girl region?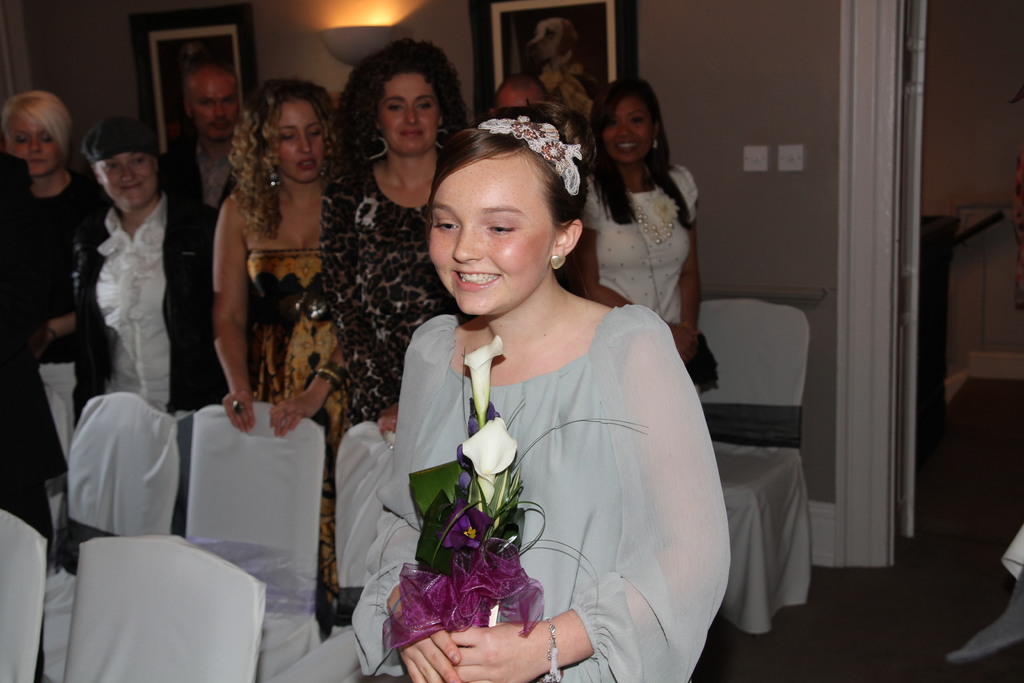
detection(212, 82, 351, 440)
